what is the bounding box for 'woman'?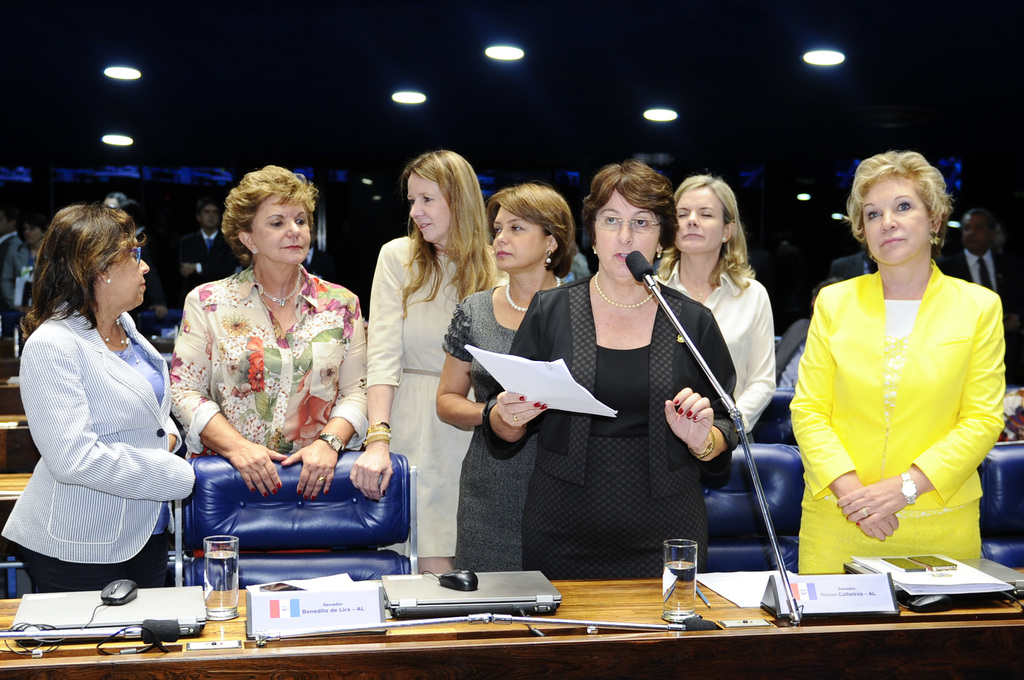
159 165 364 597.
